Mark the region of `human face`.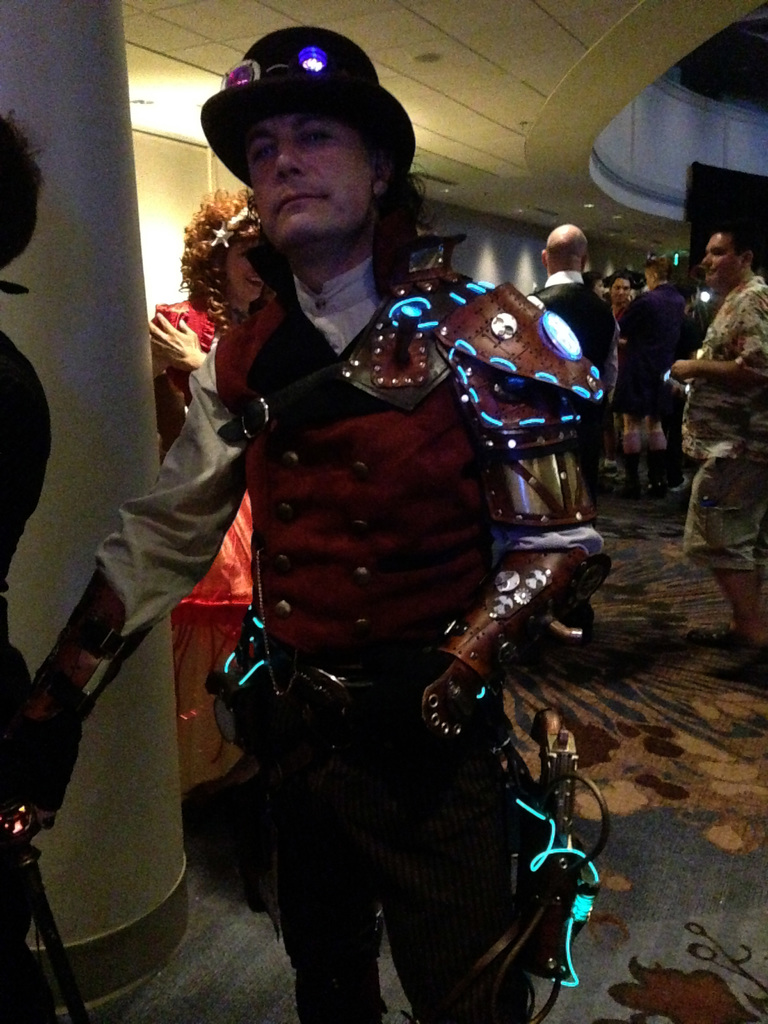
Region: bbox=[236, 84, 385, 252].
